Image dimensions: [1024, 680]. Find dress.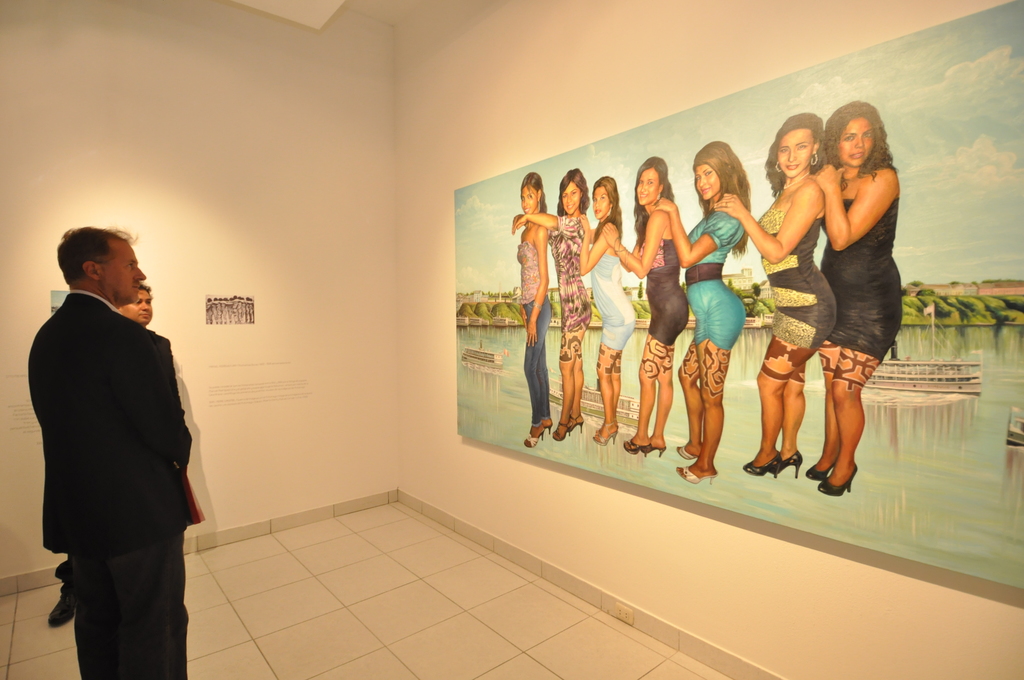
757, 206, 837, 352.
